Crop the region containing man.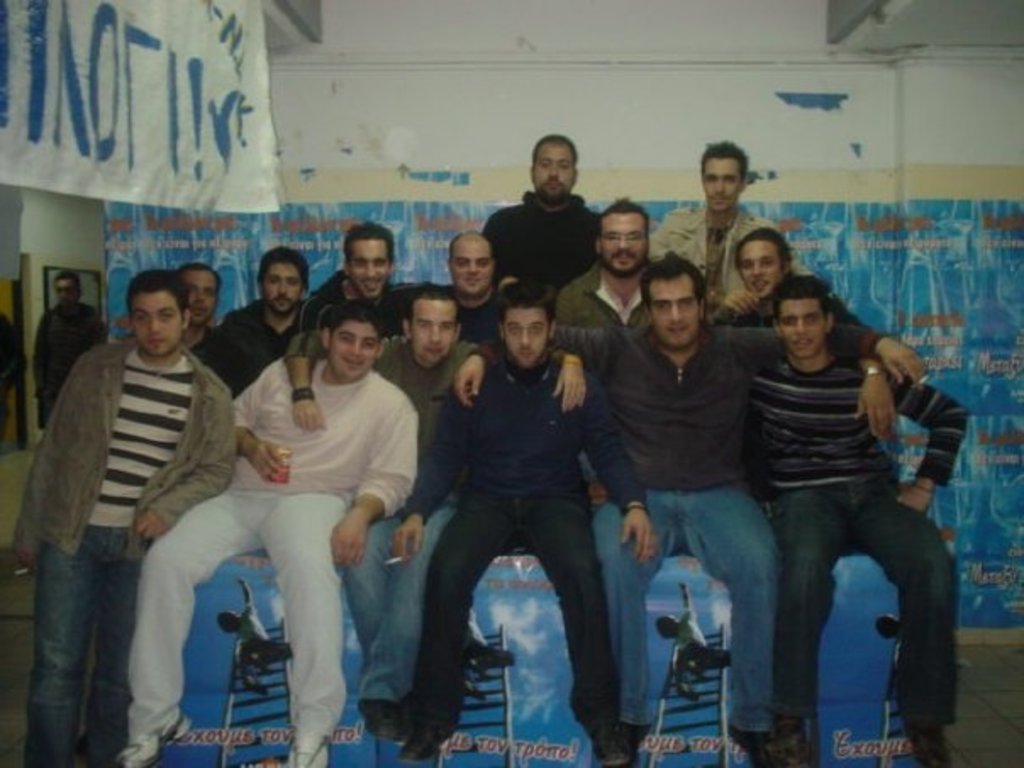
Crop region: x1=181 y1=261 x2=254 y2=410.
